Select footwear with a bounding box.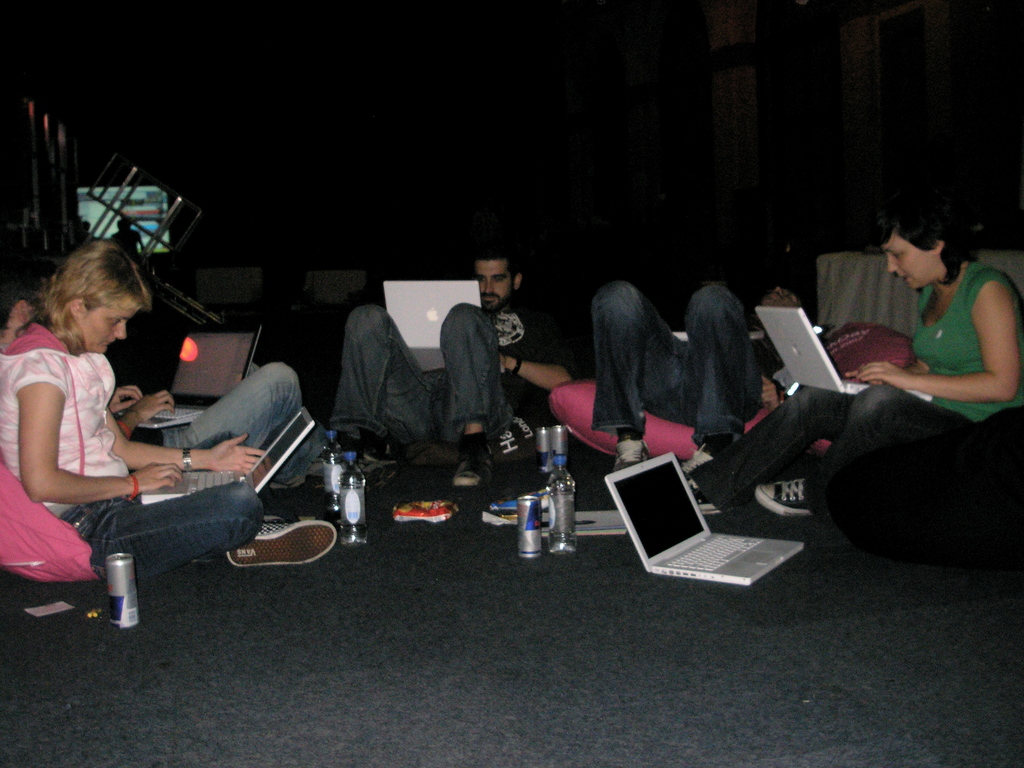
[x1=680, y1=447, x2=715, y2=479].
